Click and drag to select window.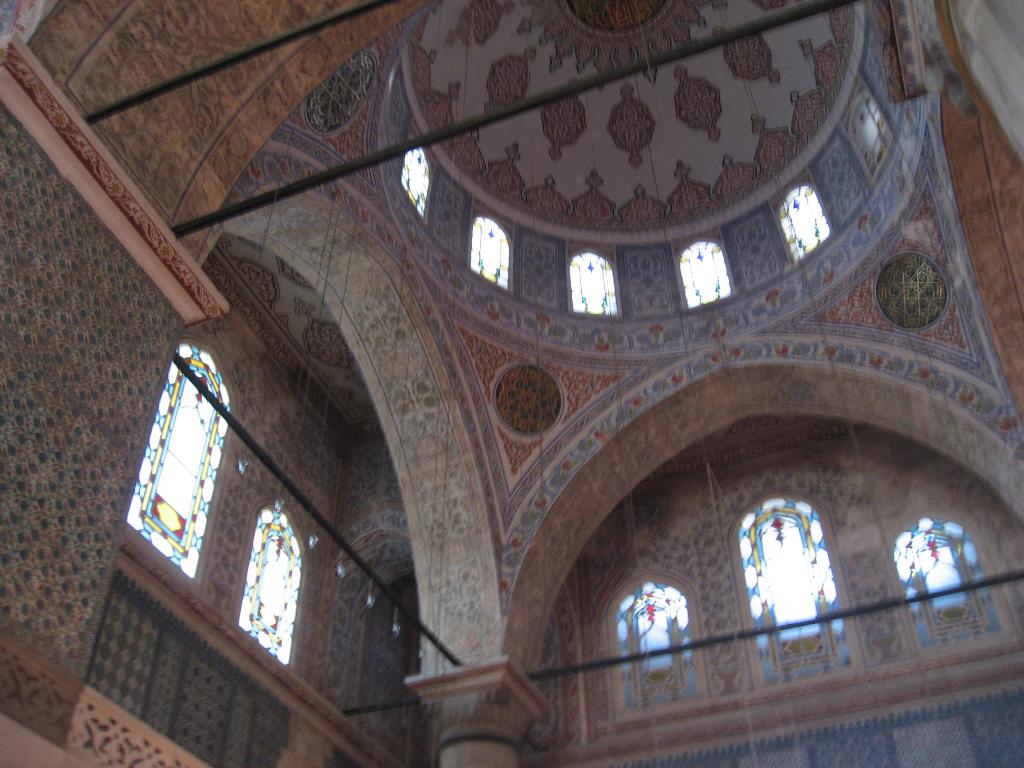
Selection: [685, 237, 737, 314].
